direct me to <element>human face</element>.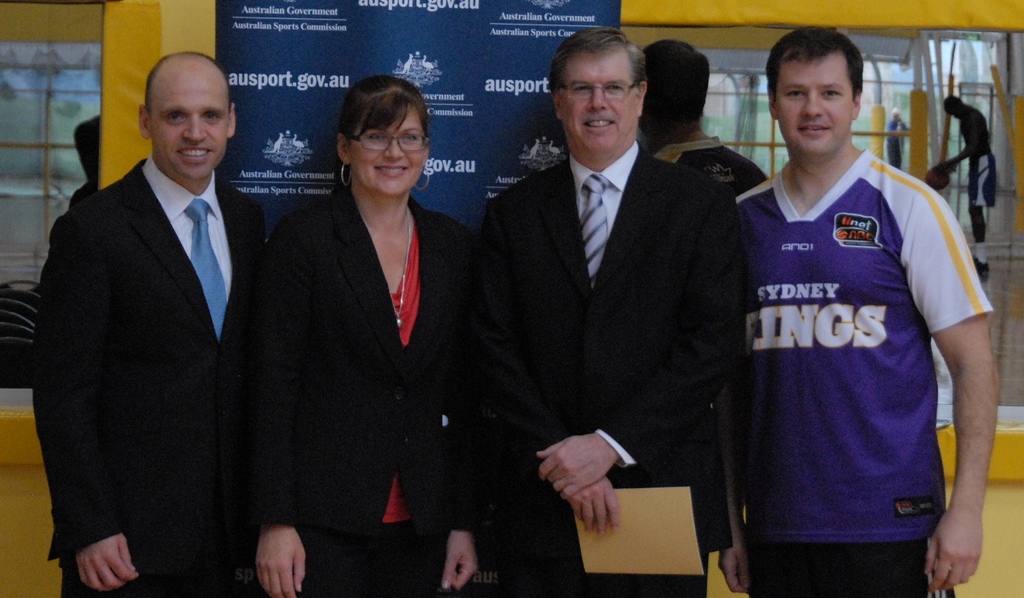
Direction: box(149, 63, 230, 178).
